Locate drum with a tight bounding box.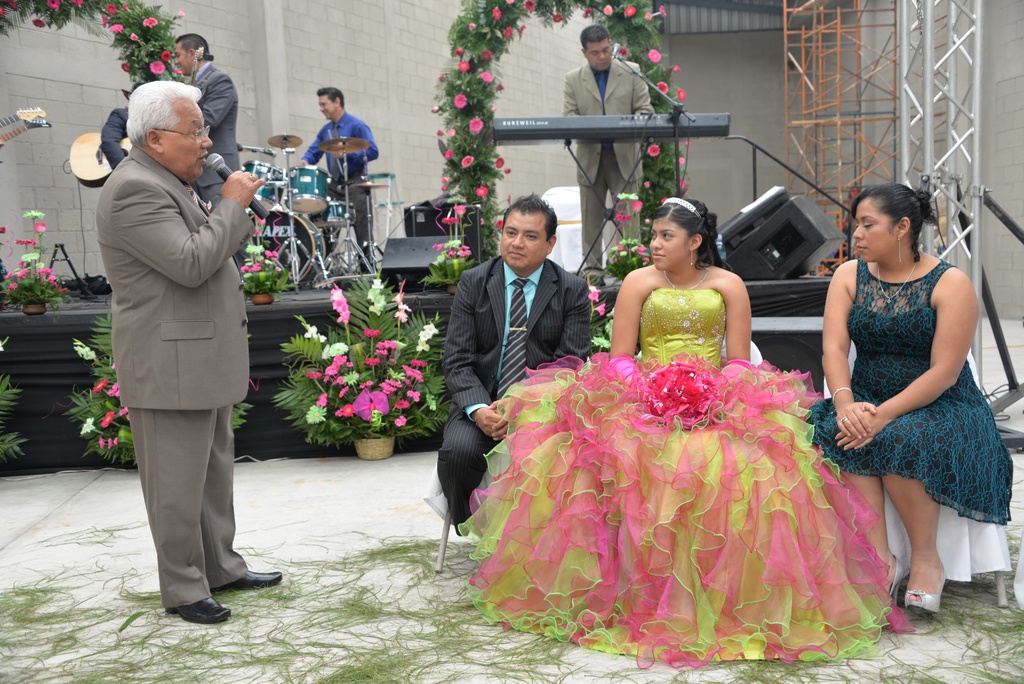
crop(315, 200, 358, 224).
